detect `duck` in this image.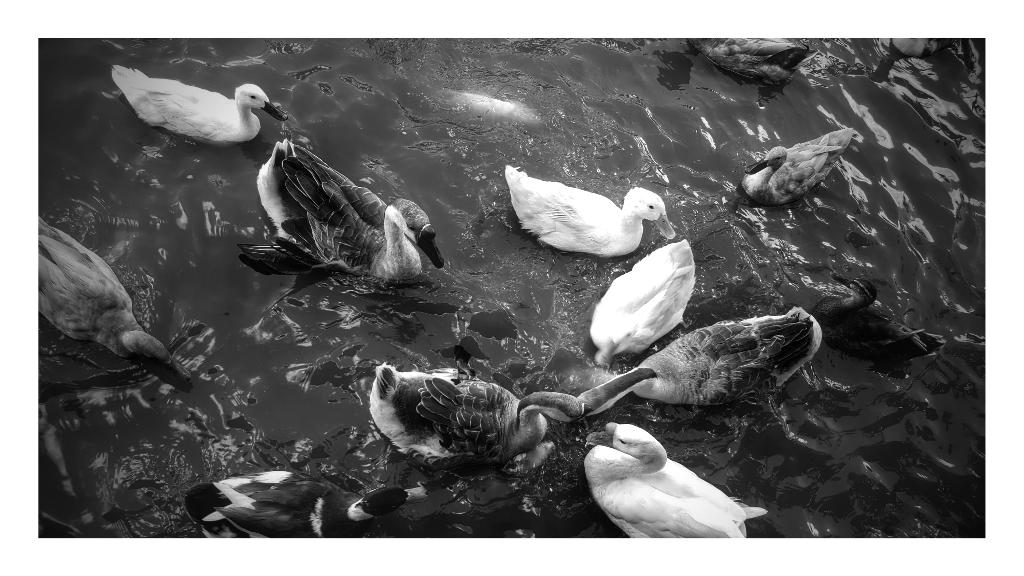
Detection: (29,209,196,392).
